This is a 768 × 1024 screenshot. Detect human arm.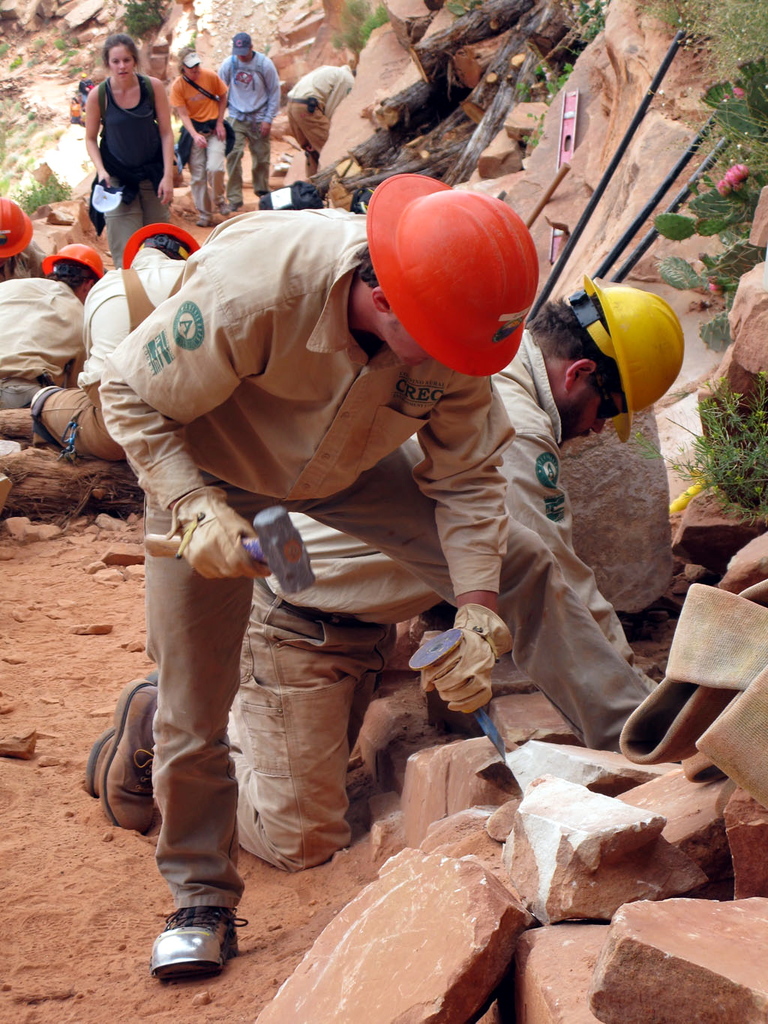
x1=96 y1=261 x2=277 y2=581.
